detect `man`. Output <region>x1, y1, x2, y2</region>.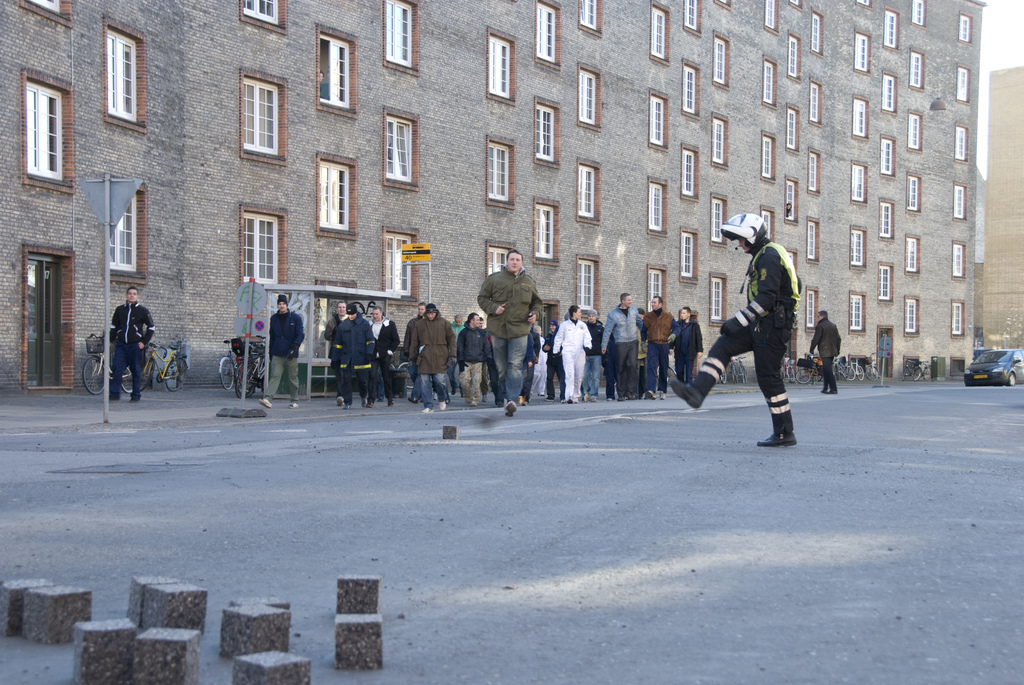
<region>701, 228, 820, 444</region>.
